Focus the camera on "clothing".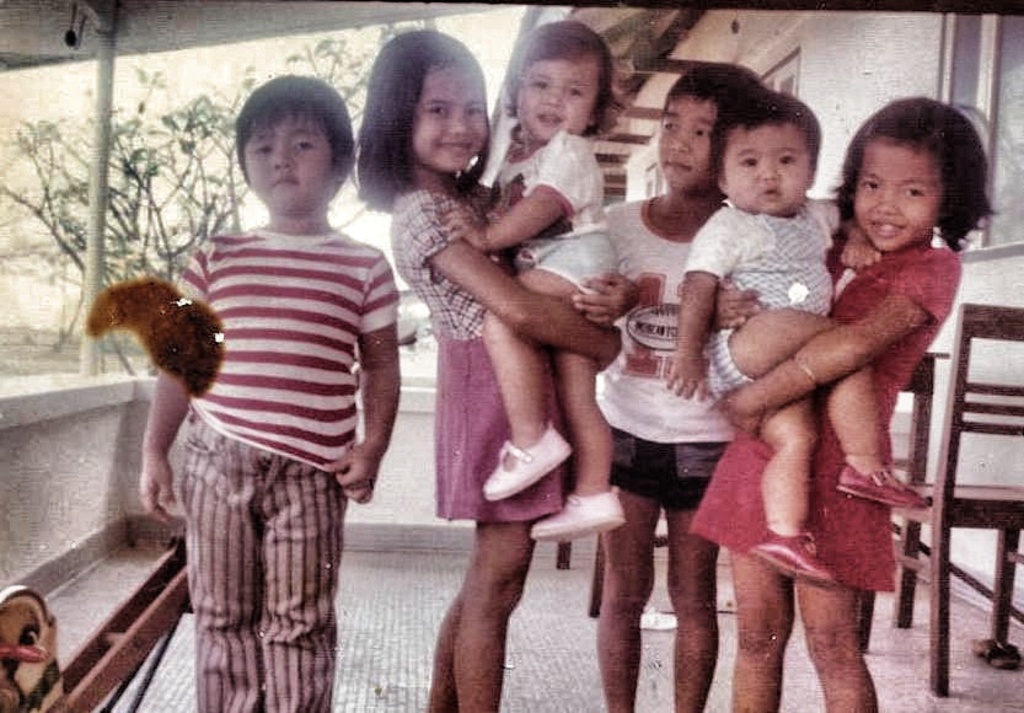
Focus region: l=489, t=120, r=627, b=305.
